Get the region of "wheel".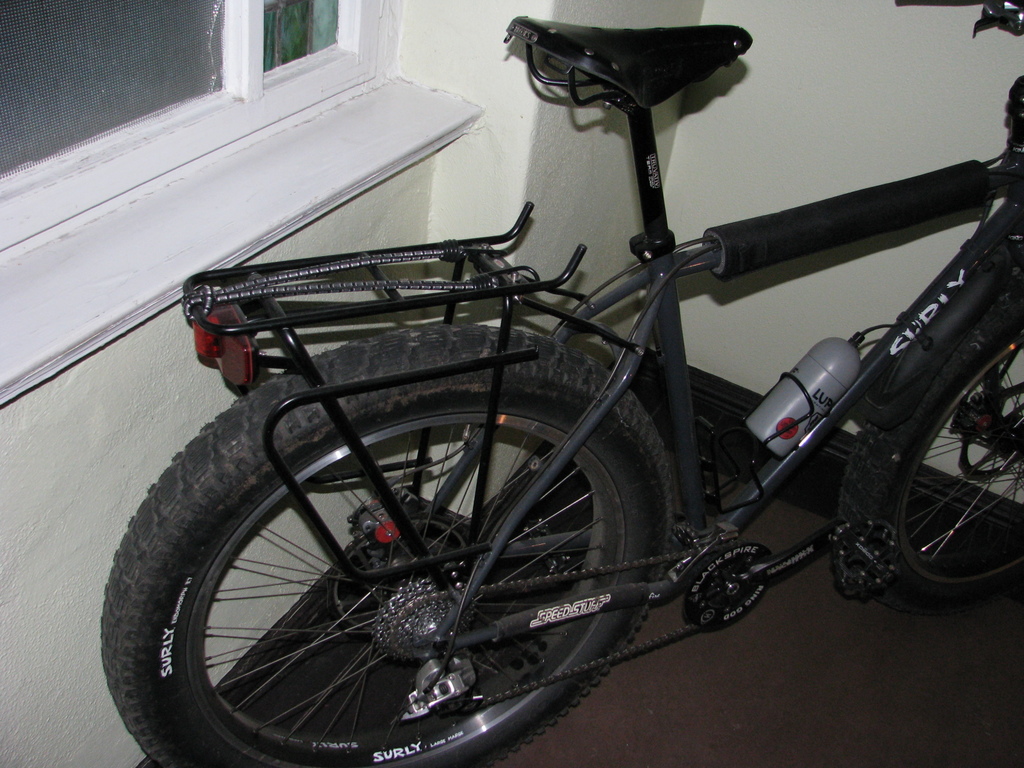
bbox(837, 267, 1023, 607).
